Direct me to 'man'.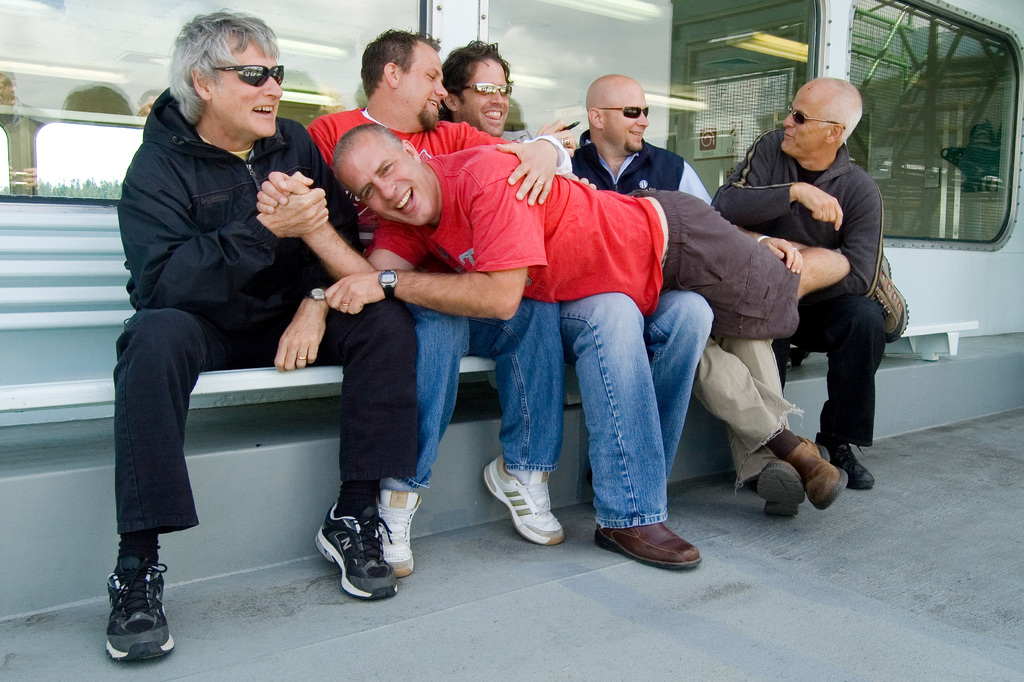
Direction: pyautogui.locateOnScreen(566, 64, 850, 518).
